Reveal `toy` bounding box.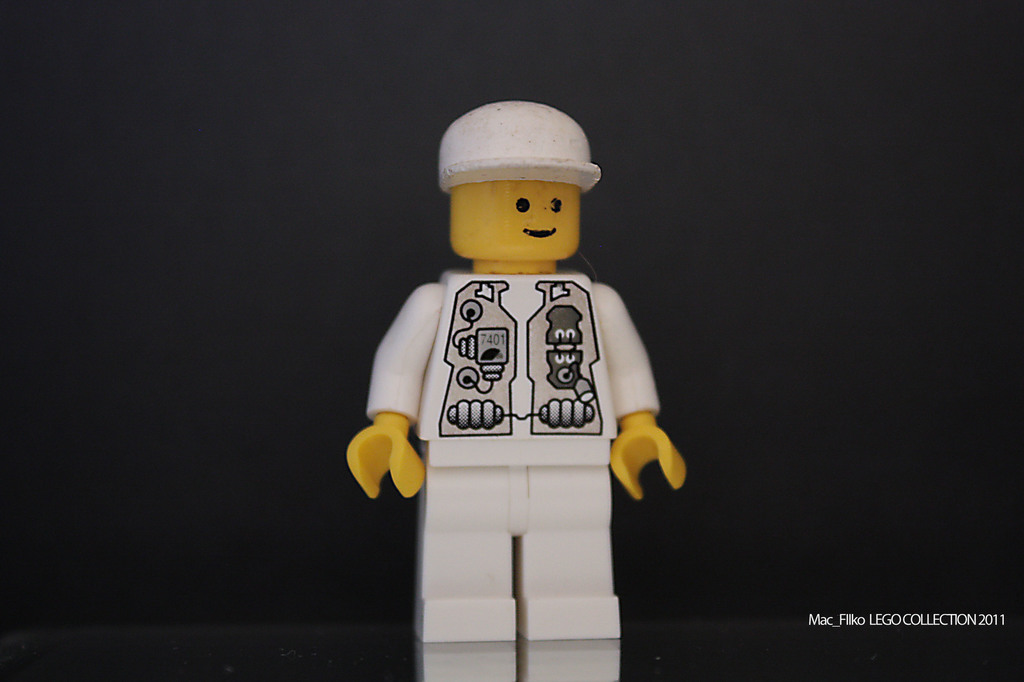
Revealed: (348, 101, 685, 675).
